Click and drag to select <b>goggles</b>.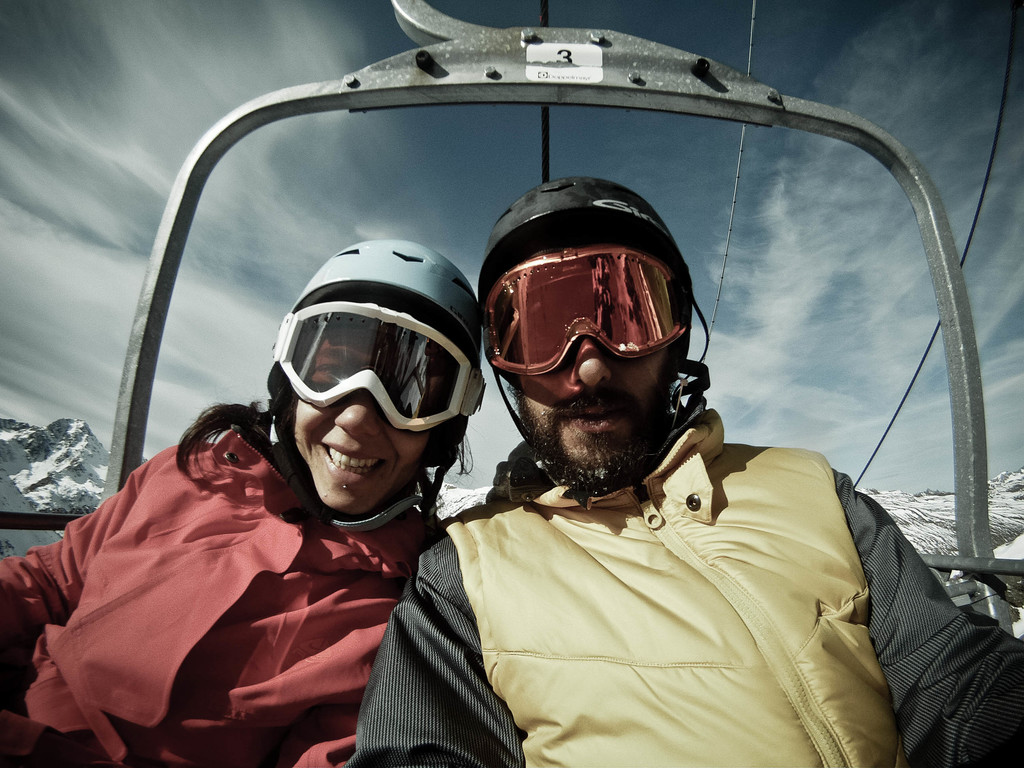
Selection: pyautogui.locateOnScreen(472, 241, 689, 386).
